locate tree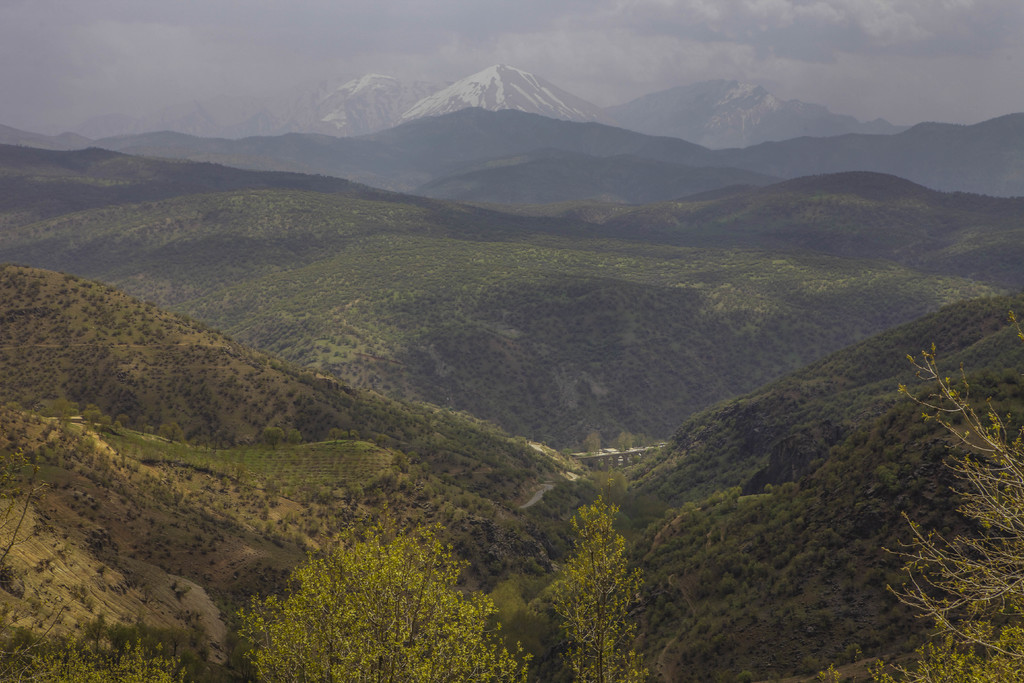
locate(819, 311, 1021, 682)
